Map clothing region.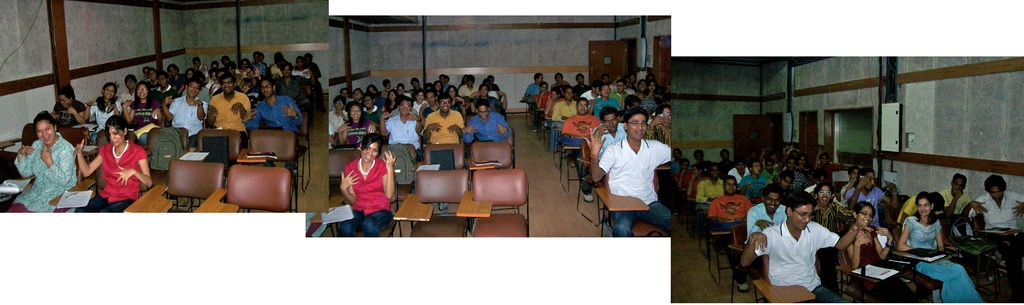
Mapped to rect(755, 204, 844, 295).
